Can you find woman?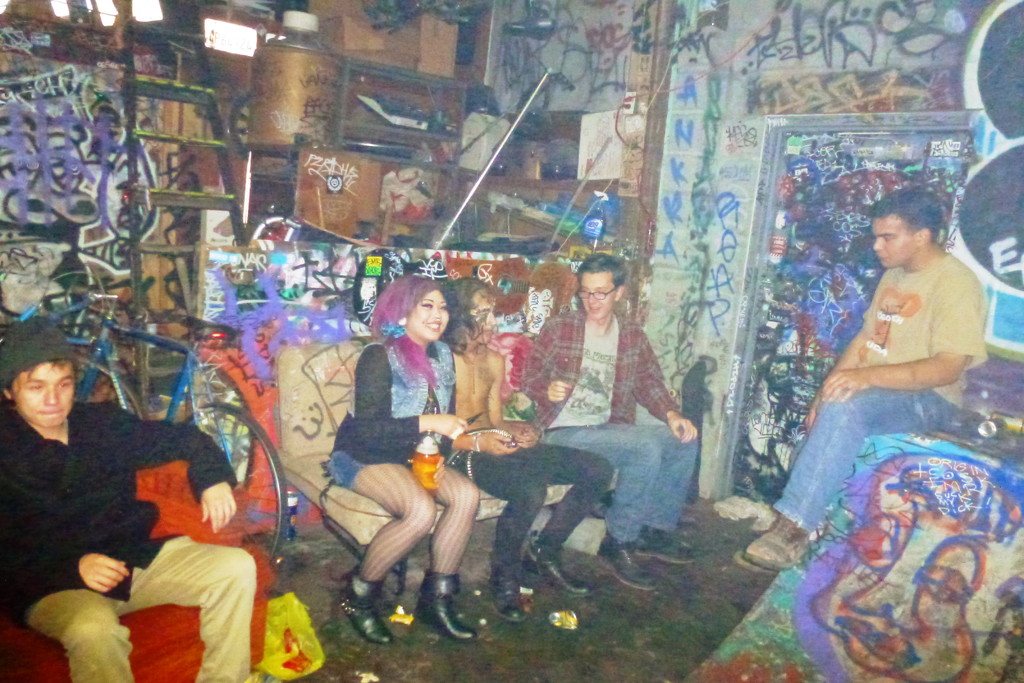
Yes, bounding box: <box>322,273,476,643</box>.
